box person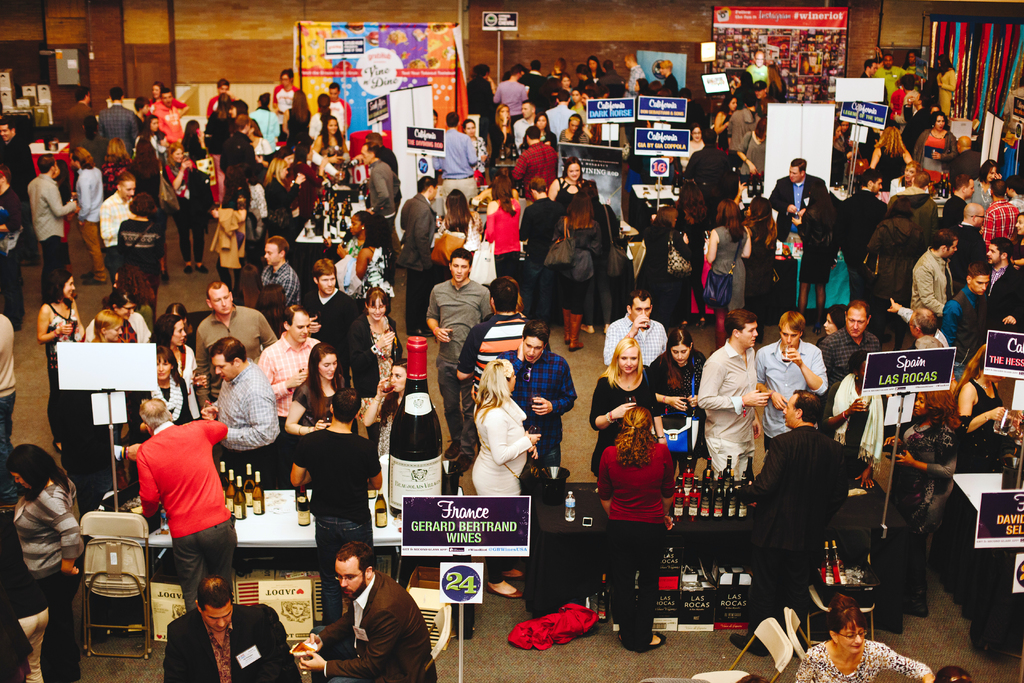
{"x1": 255, "y1": 230, "x2": 309, "y2": 324}
